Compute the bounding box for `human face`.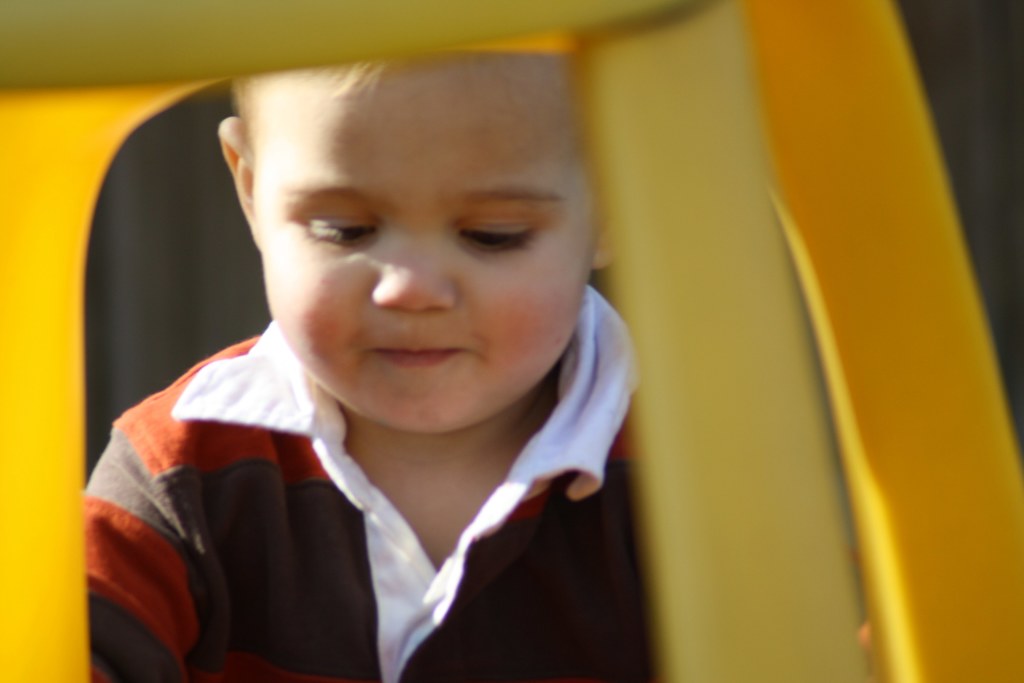
{"x1": 255, "y1": 64, "x2": 598, "y2": 434}.
